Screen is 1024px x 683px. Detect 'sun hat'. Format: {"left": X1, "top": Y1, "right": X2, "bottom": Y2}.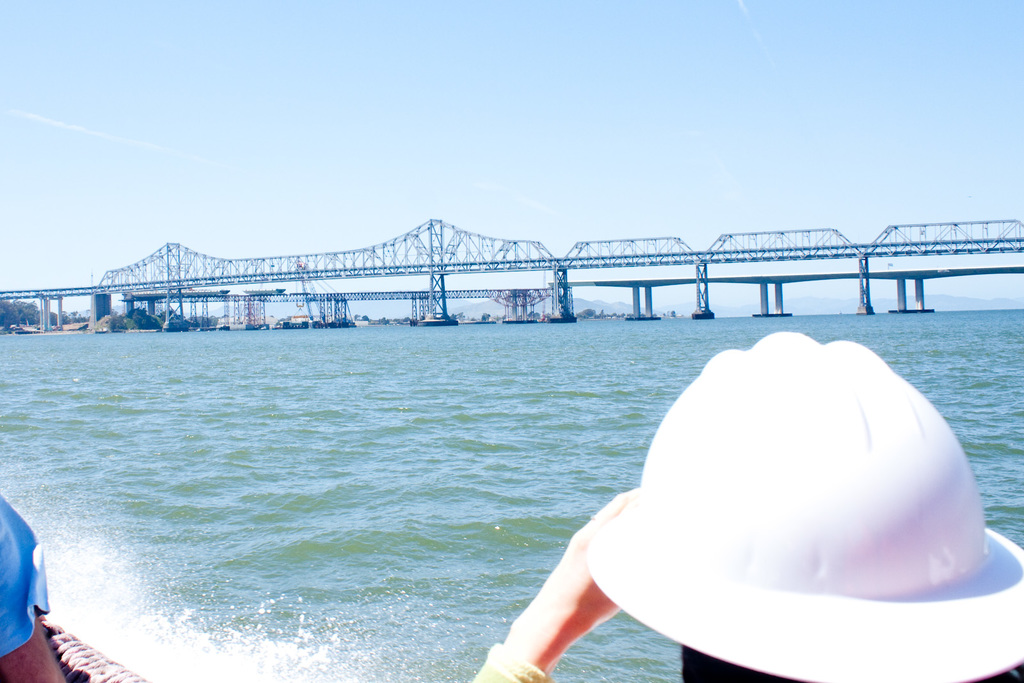
{"left": 578, "top": 330, "right": 1023, "bottom": 682}.
